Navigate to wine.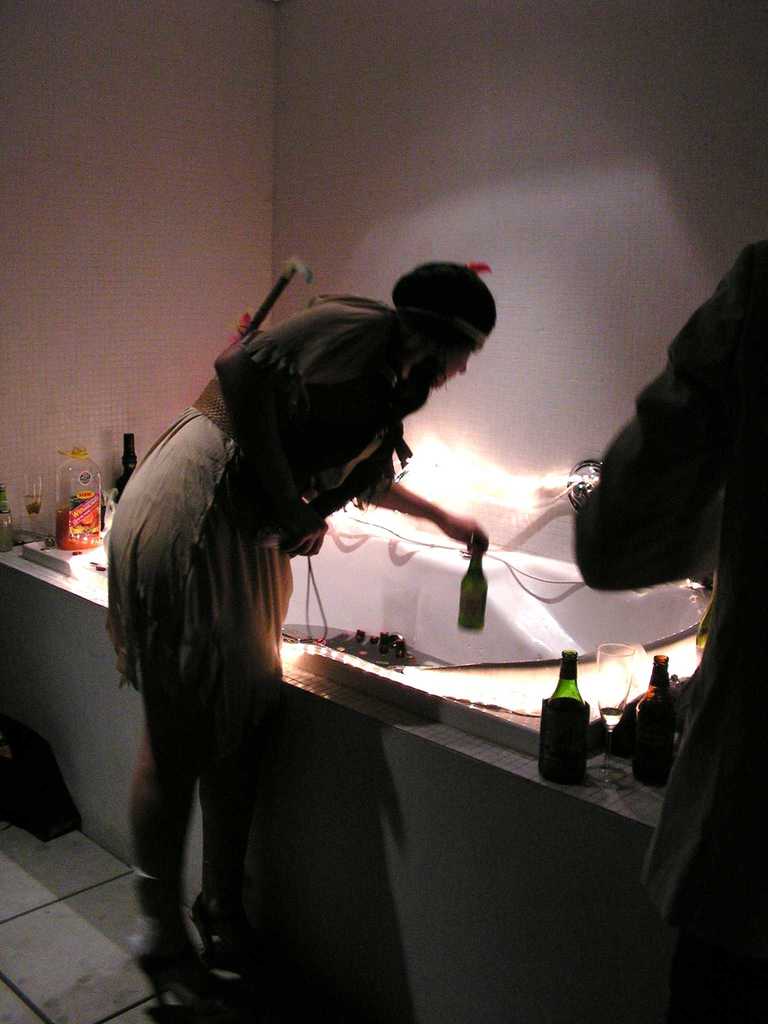
Navigation target: left=451, top=541, right=486, bottom=638.
